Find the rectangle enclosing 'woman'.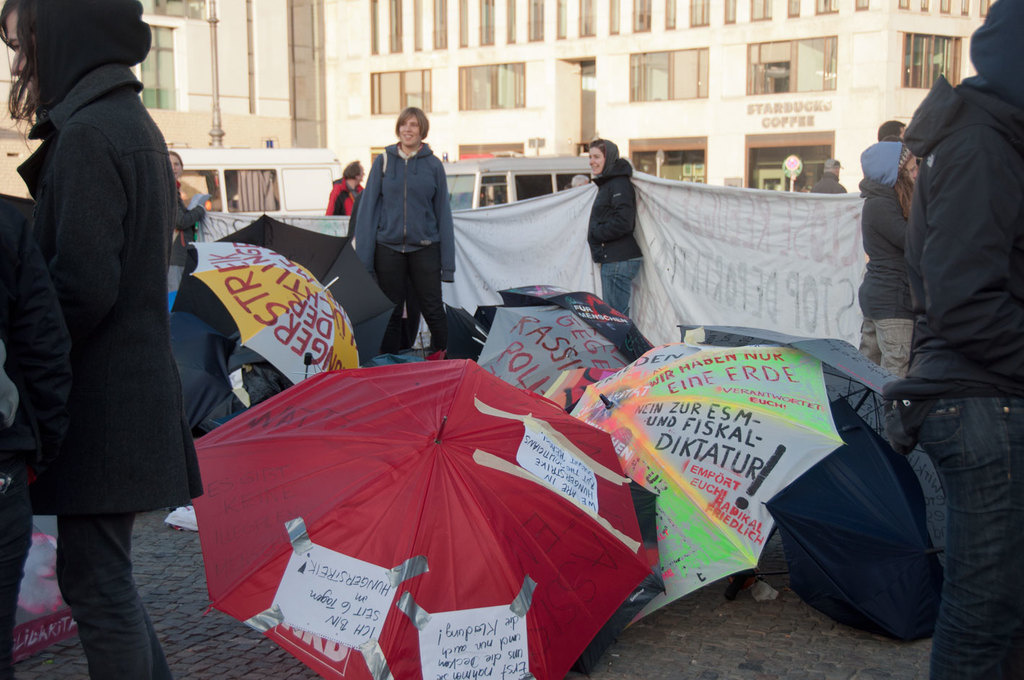
(588,137,641,320).
